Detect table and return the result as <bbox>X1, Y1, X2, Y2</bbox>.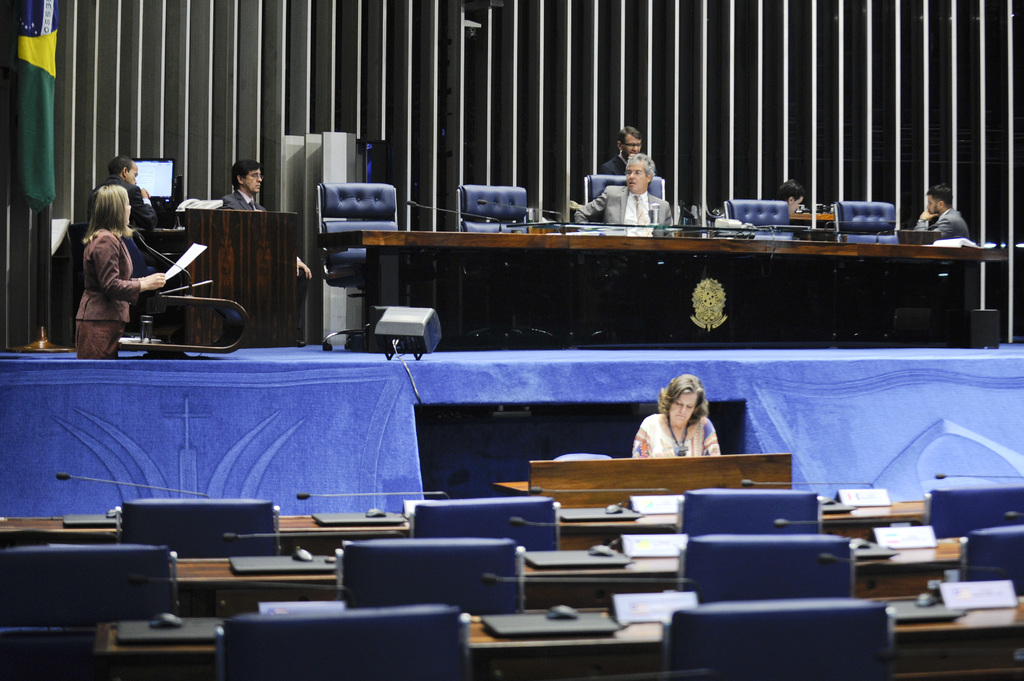
<bbox>313, 228, 1023, 351</bbox>.
